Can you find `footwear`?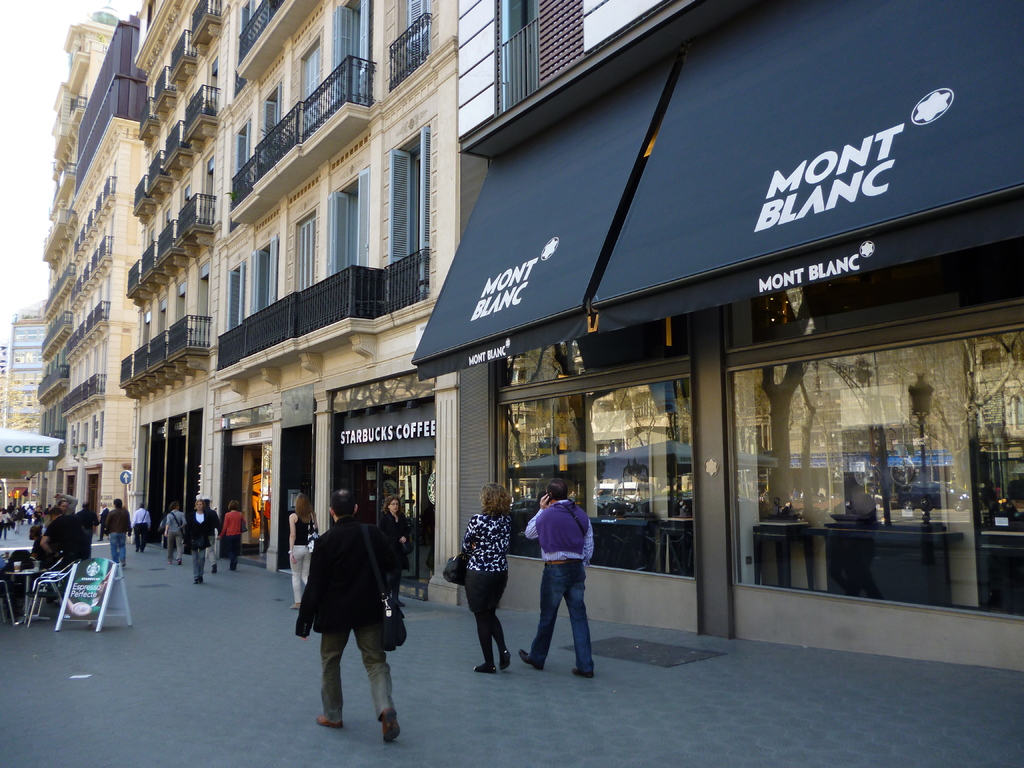
Yes, bounding box: [193,576,204,585].
